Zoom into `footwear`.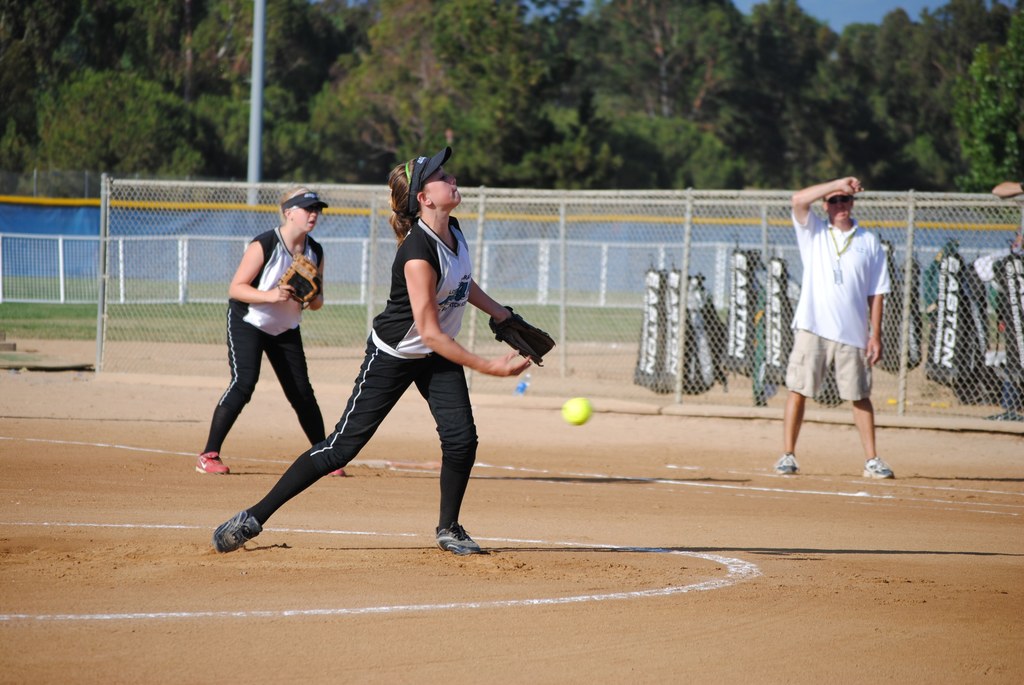
Zoom target: [left=194, top=453, right=230, bottom=476].
